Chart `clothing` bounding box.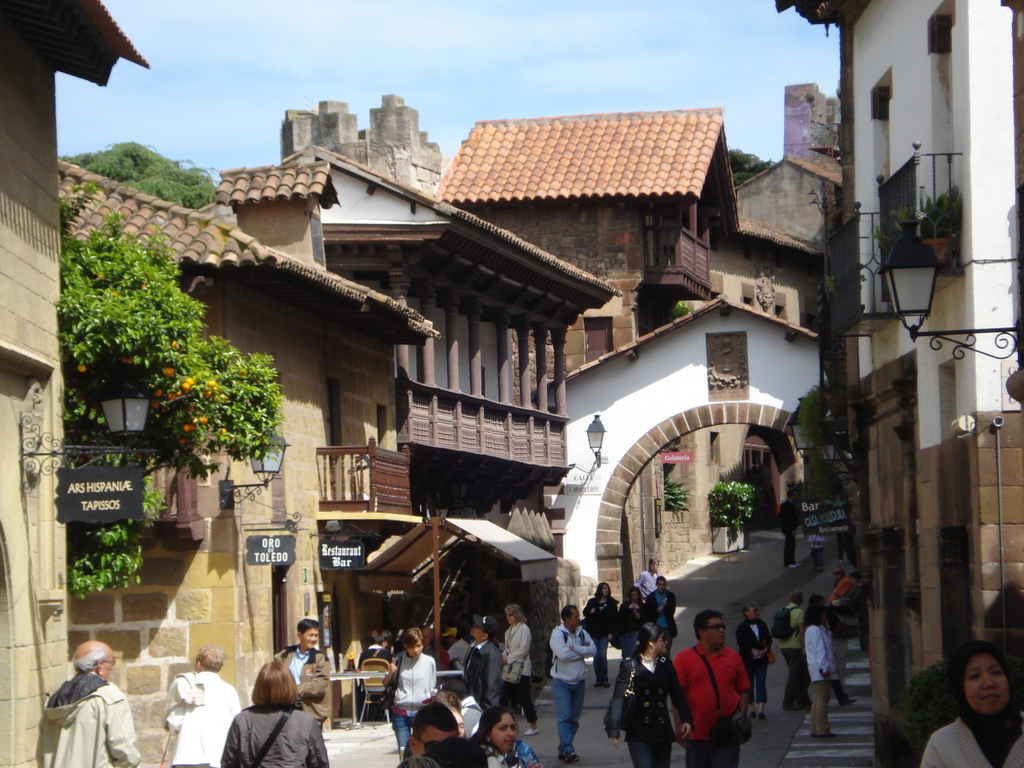
Charted: l=803, t=625, r=836, b=733.
